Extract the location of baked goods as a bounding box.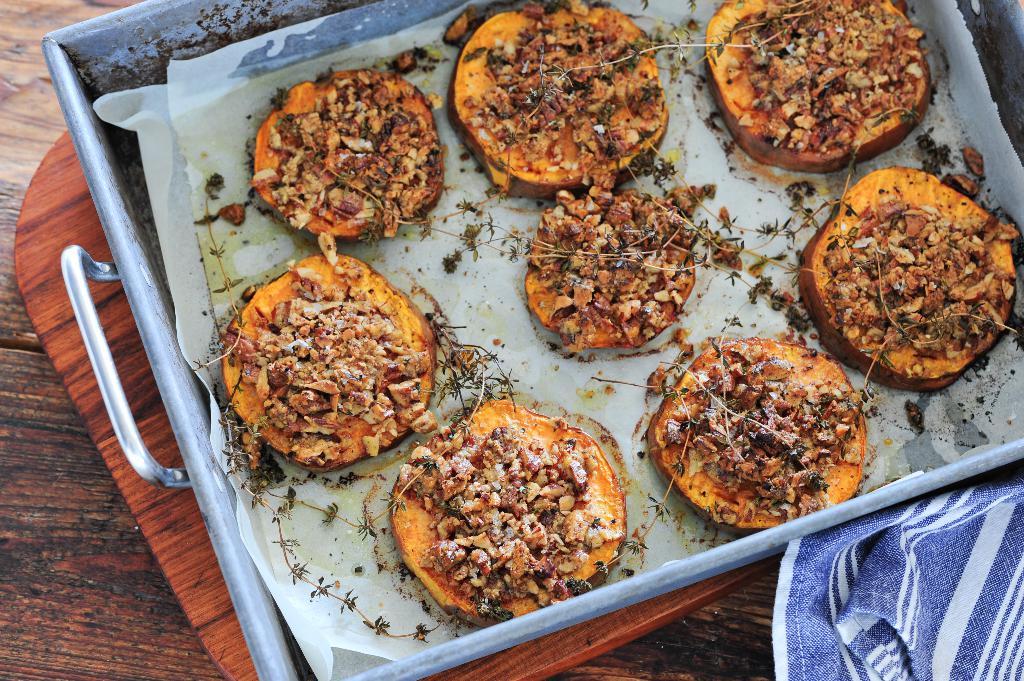
pyautogui.locateOnScreen(248, 66, 447, 246).
